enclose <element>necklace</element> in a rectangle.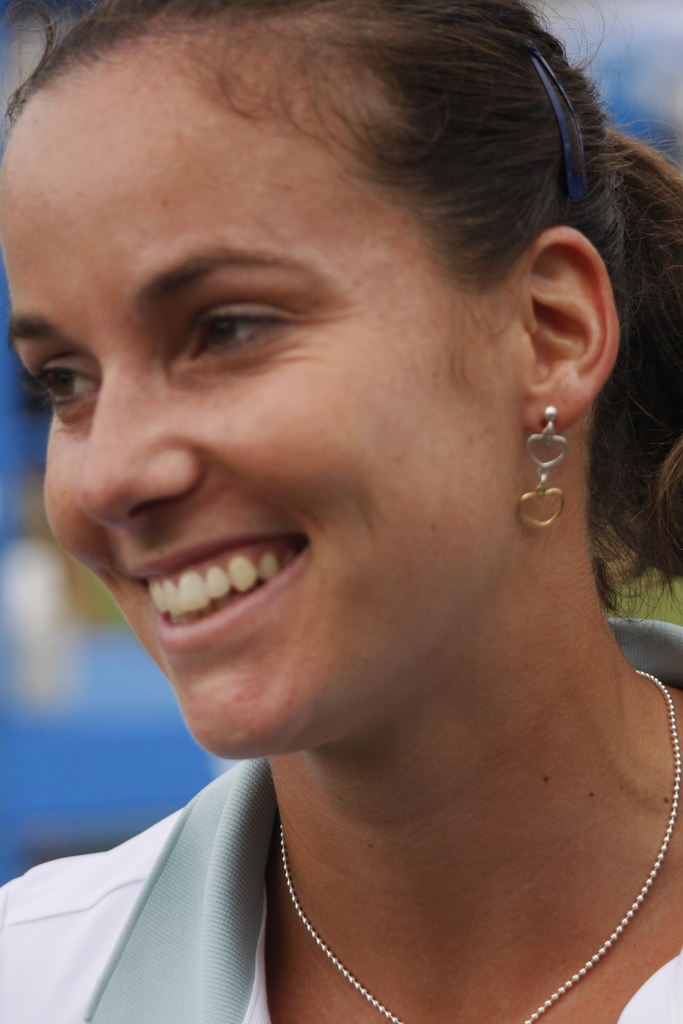
[left=279, top=668, right=682, bottom=1023].
